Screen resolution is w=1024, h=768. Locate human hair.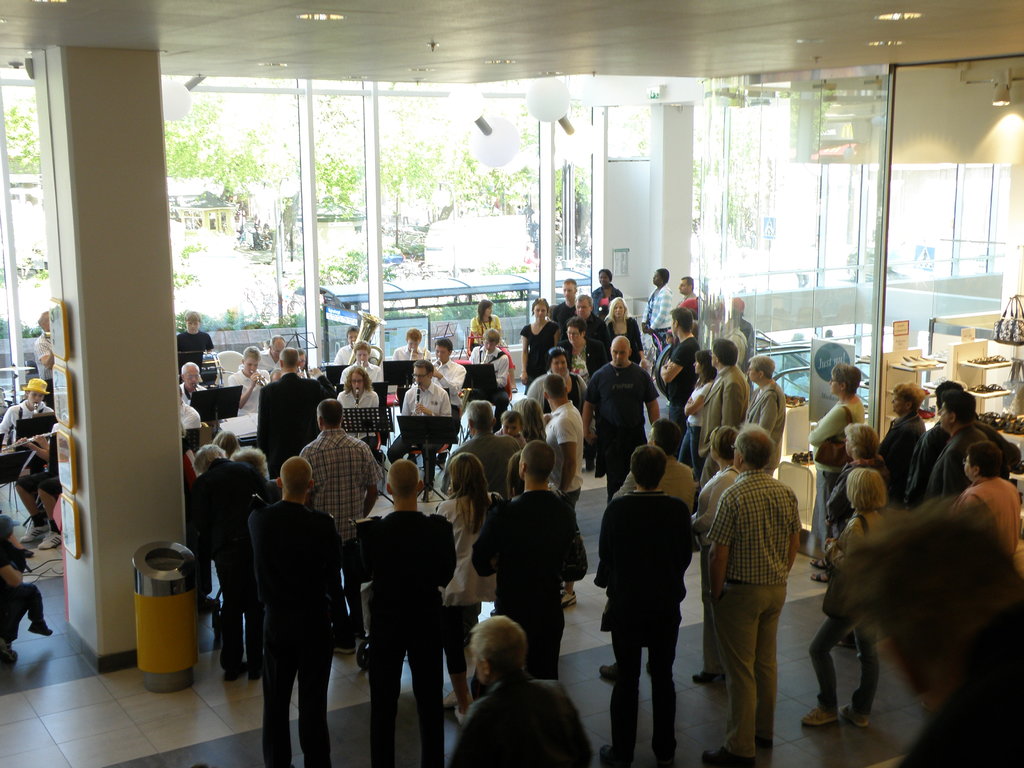
(left=652, top=419, right=684, bottom=457).
